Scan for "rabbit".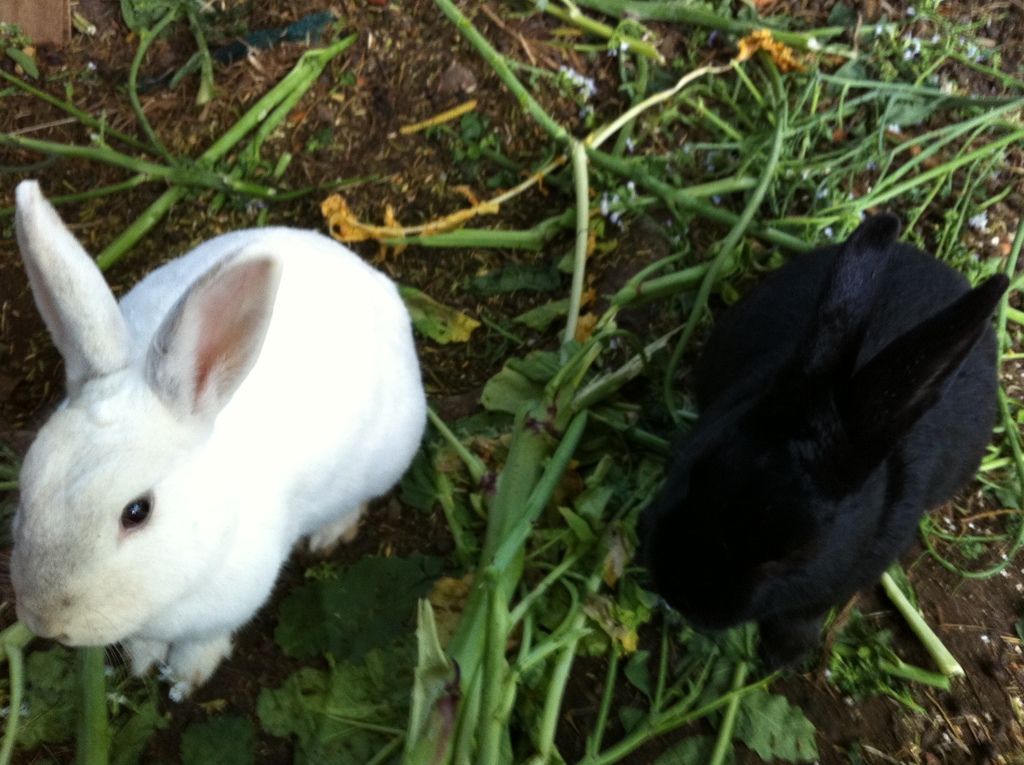
Scan result: x1=636, y1=214, x2=1012, y2=677.
